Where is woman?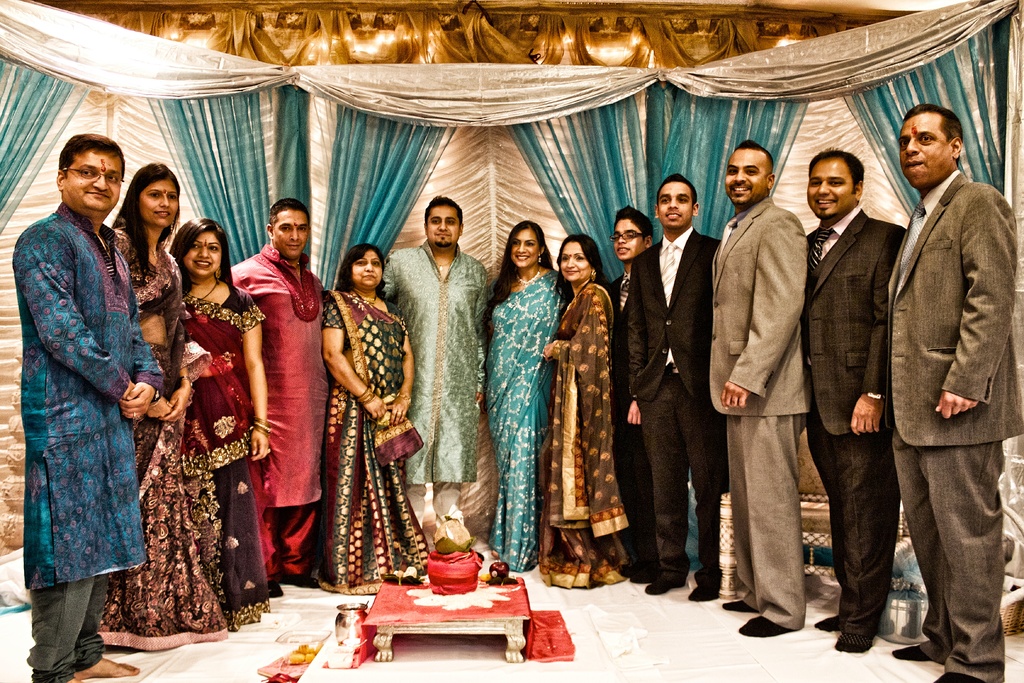
rect(483, 217, 574, 568).
